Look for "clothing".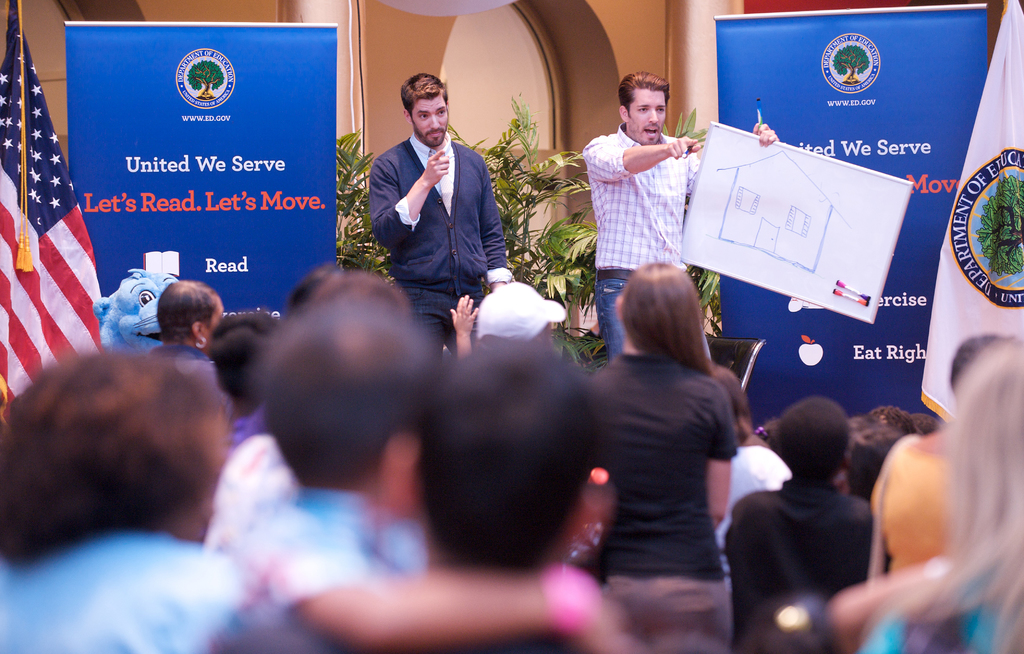
Found: box=[573, 349, 735, 653].
